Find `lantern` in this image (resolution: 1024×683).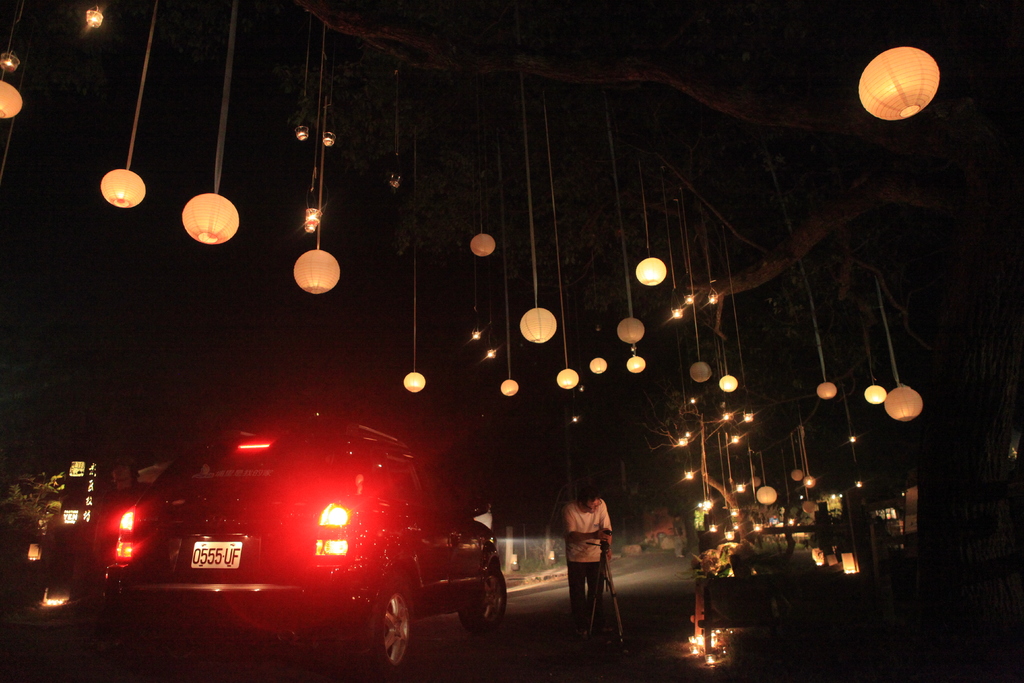
x1=687 y1=432 x2=694 y2=442.
